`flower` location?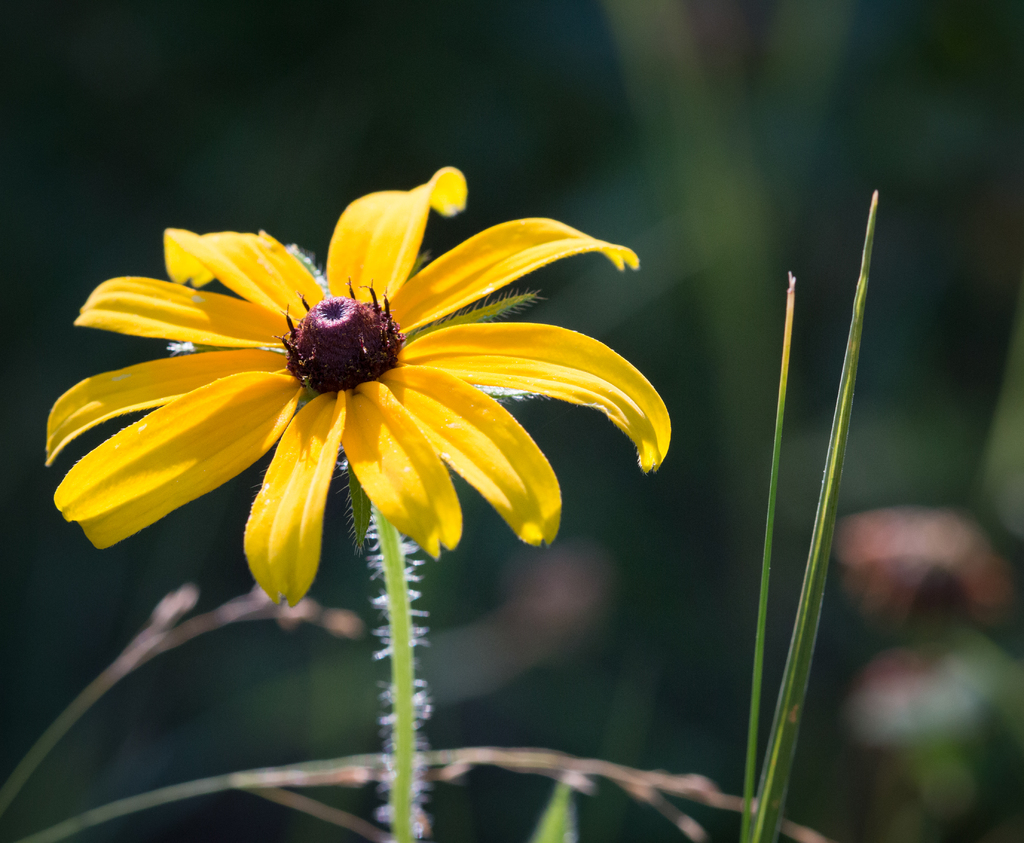
29,162,673,598
